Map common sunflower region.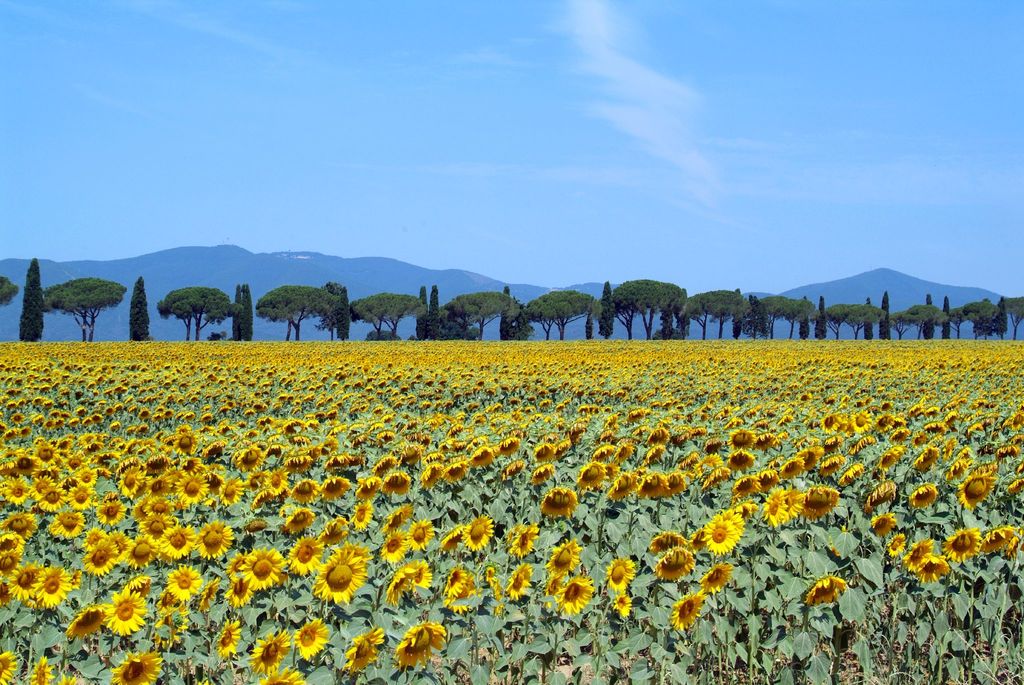
Mapped to [left=961, top=467, right=999, bottom=515].
